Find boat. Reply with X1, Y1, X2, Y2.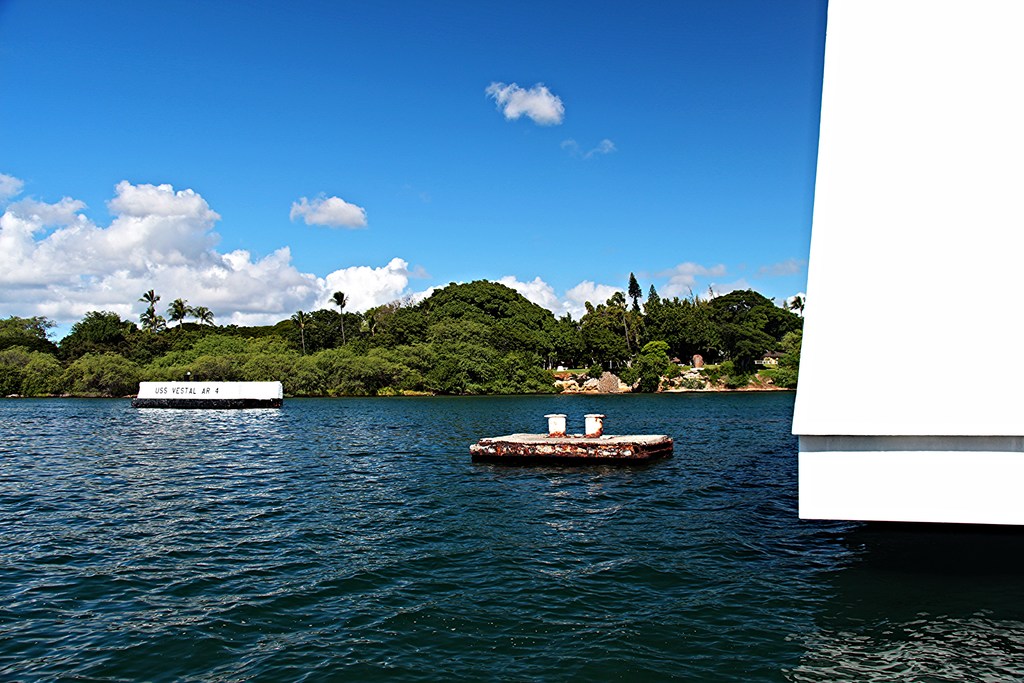
132, 383, 283, 406.
